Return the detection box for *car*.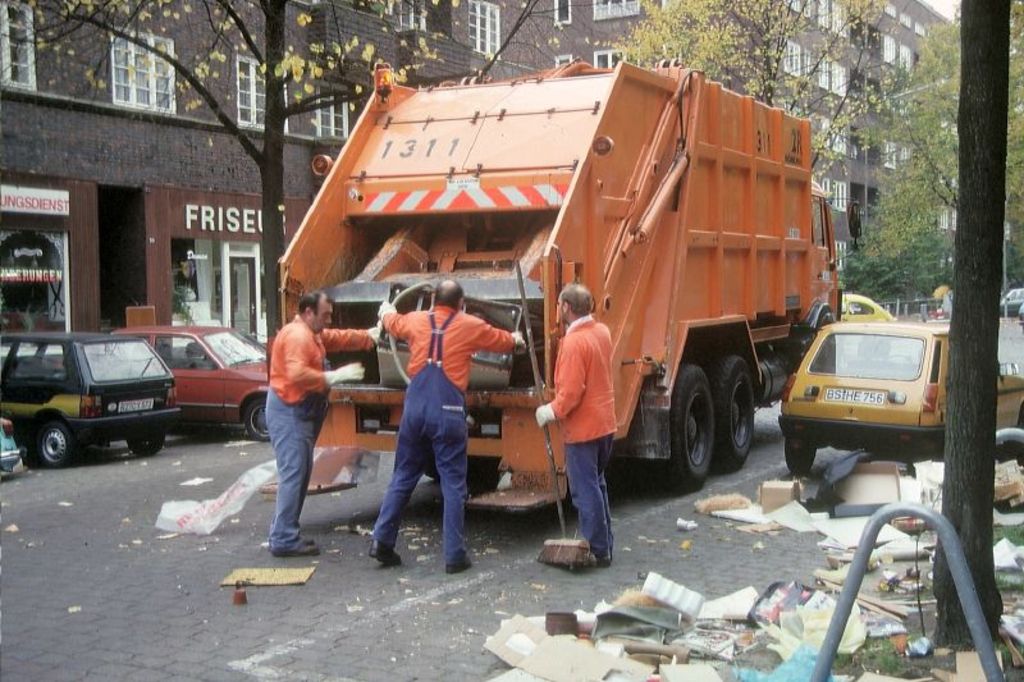
(left=997, top=284, right=1023, bottom=315).
